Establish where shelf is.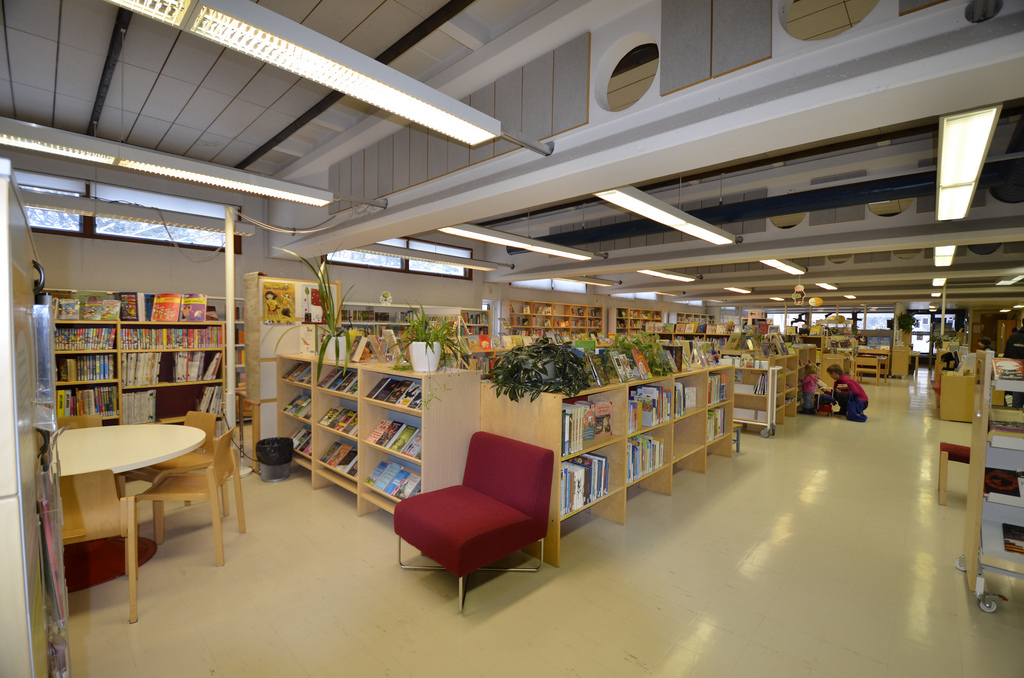
Established at crop(274, 353, 321, 388).
